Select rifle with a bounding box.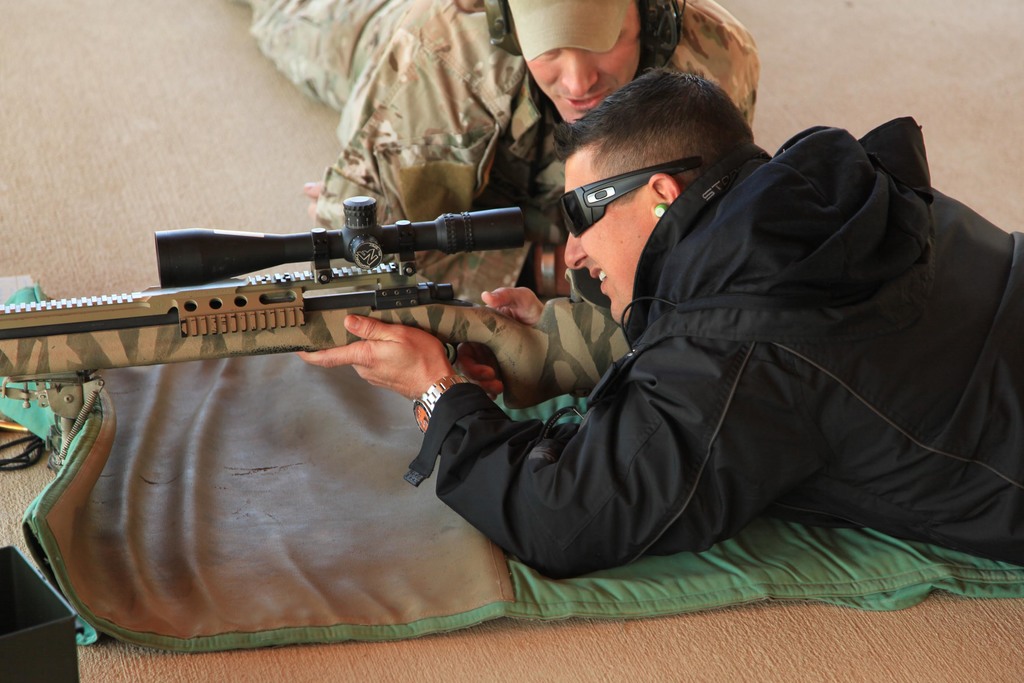
0:200:627:409.
